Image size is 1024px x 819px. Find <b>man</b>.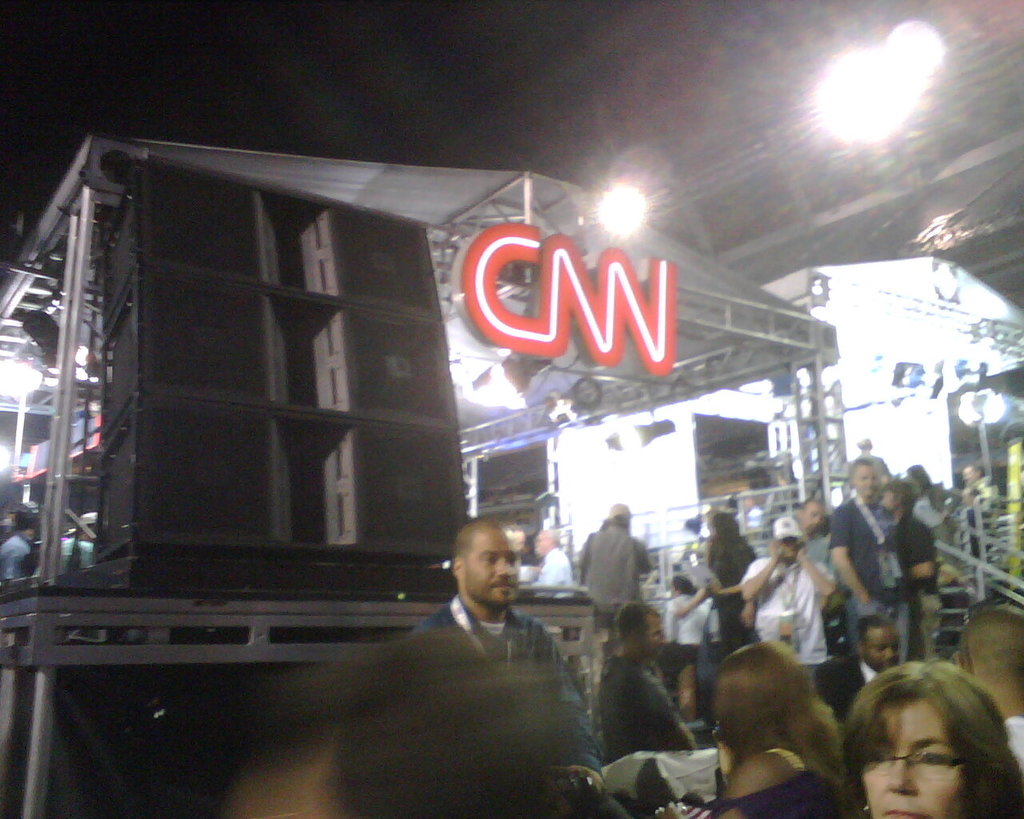
locate(594, 585, 704, 789).
